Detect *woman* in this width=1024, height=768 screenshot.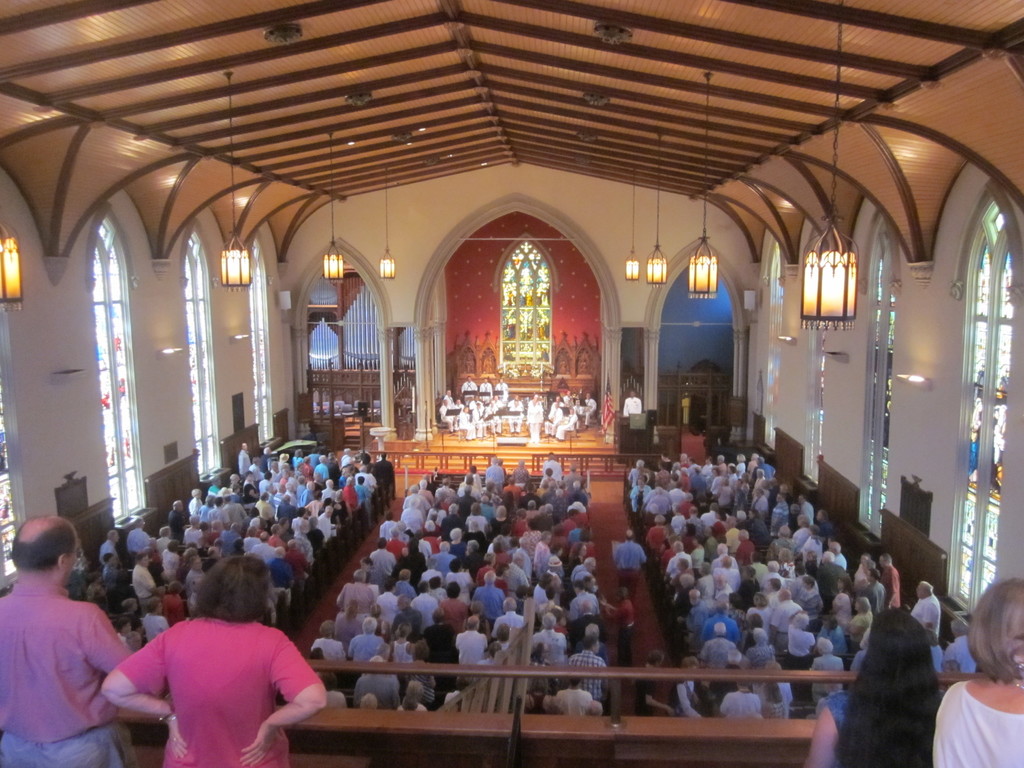
Detection: [724, 593, 743, 624].
